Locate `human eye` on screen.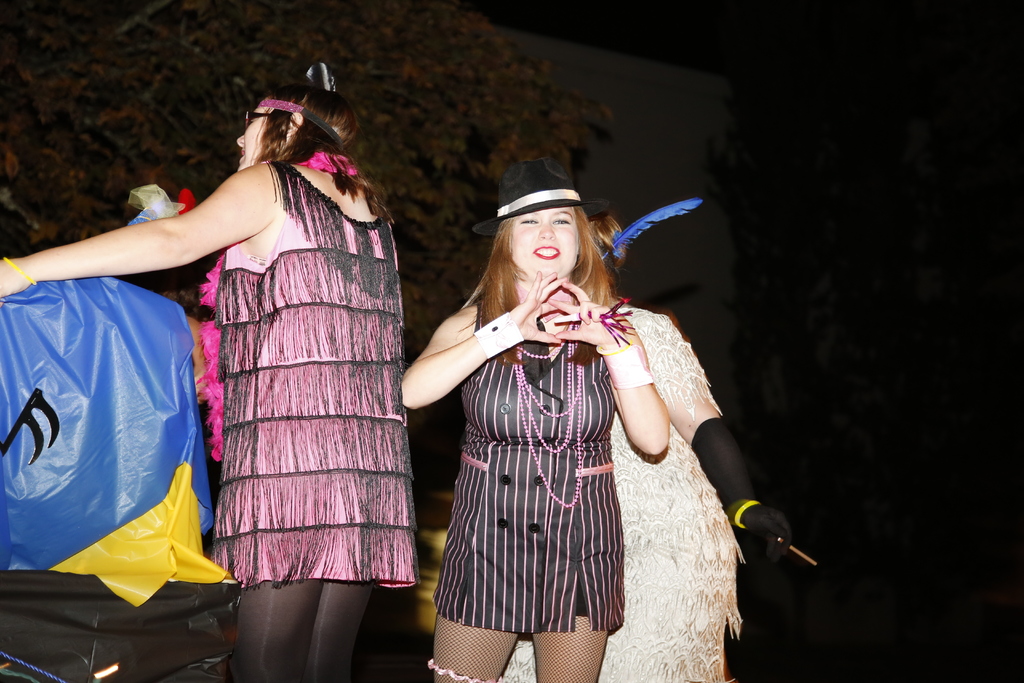
On screen at 553/211/573/226.
